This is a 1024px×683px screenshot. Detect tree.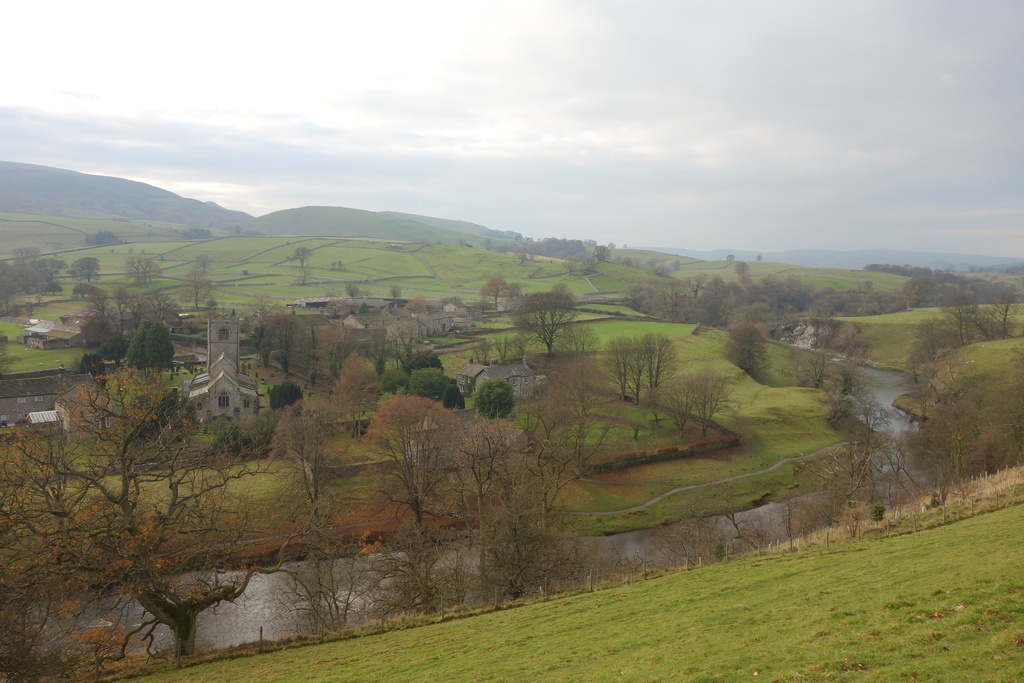
bbox=[468, 412, 530, 475].
